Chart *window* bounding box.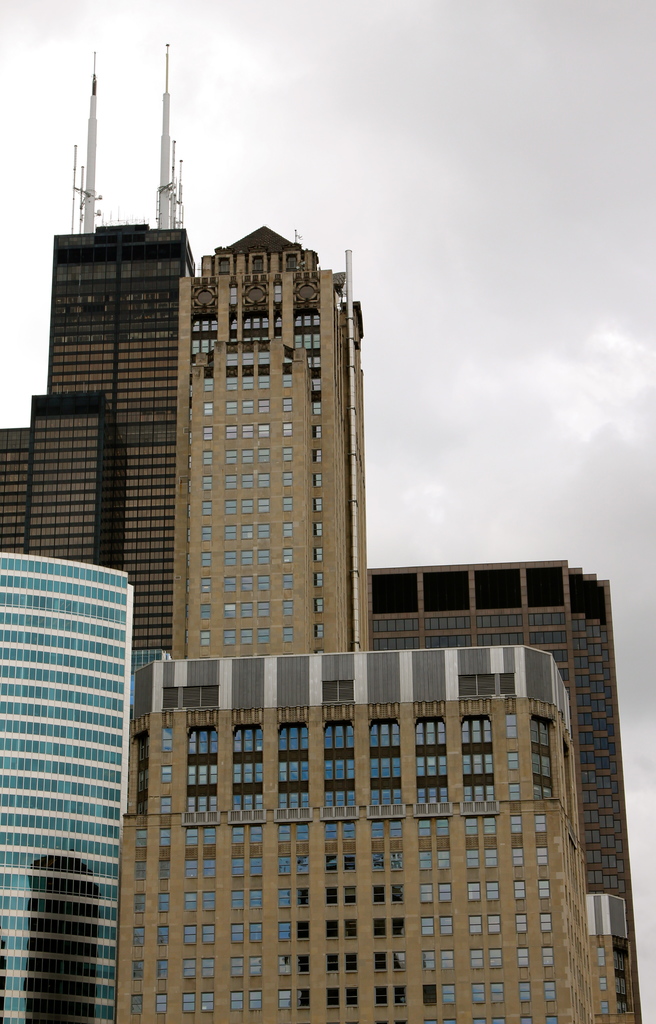
Charted: left=436, top=788, right=450, bottom=806.
